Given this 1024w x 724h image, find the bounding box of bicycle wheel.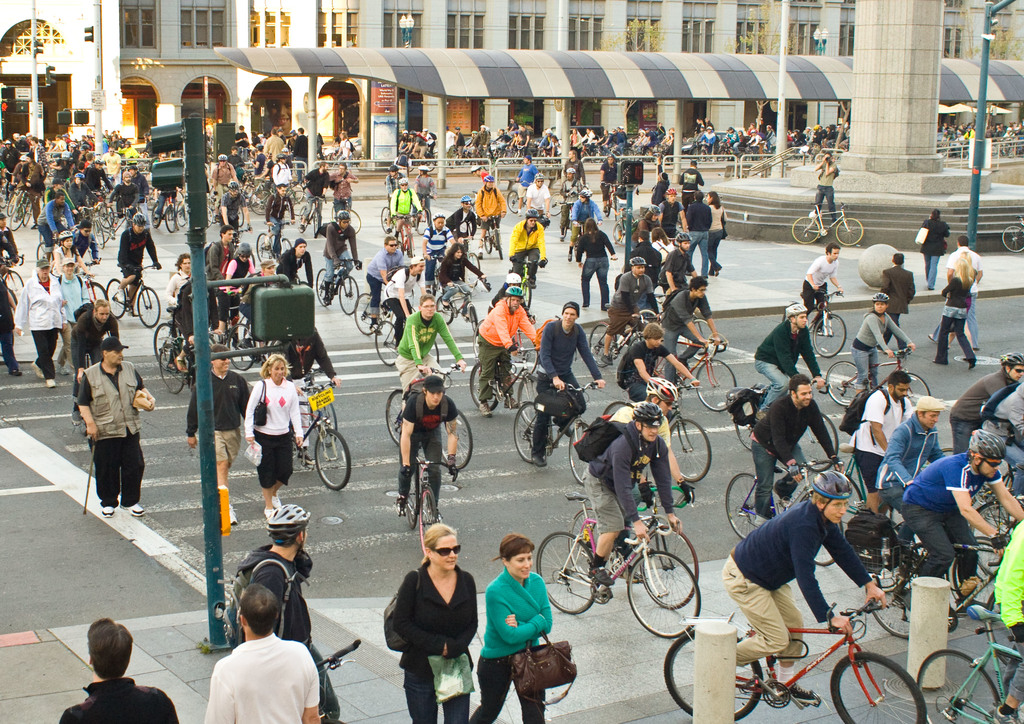
(561,222,570,236).
